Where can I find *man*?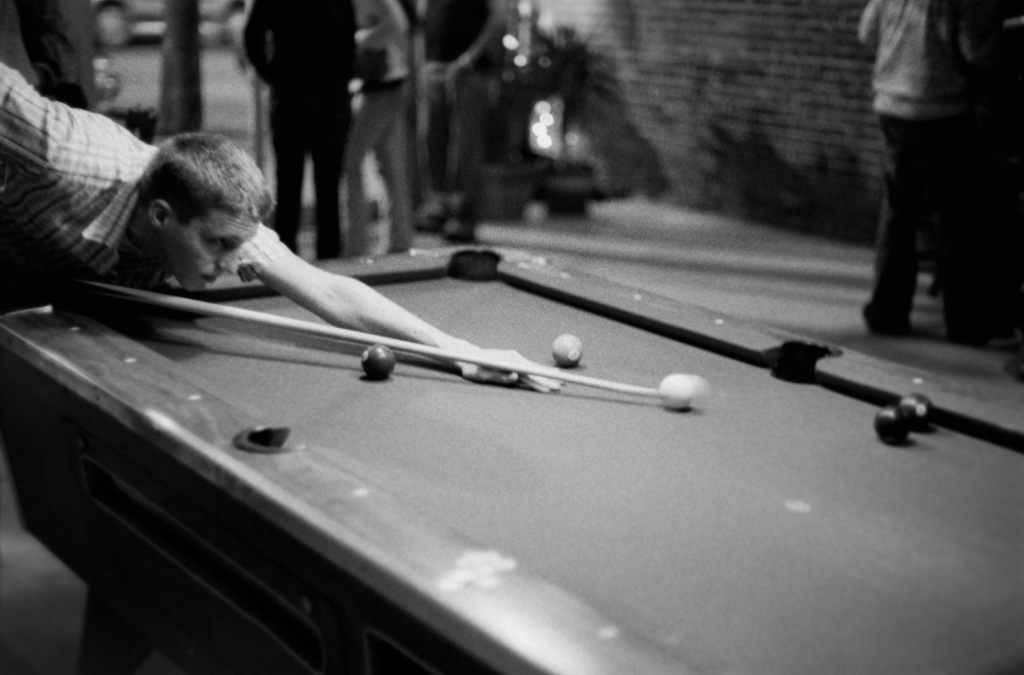
You can find it at [left=854, top=0, right=996, bottom=363].
